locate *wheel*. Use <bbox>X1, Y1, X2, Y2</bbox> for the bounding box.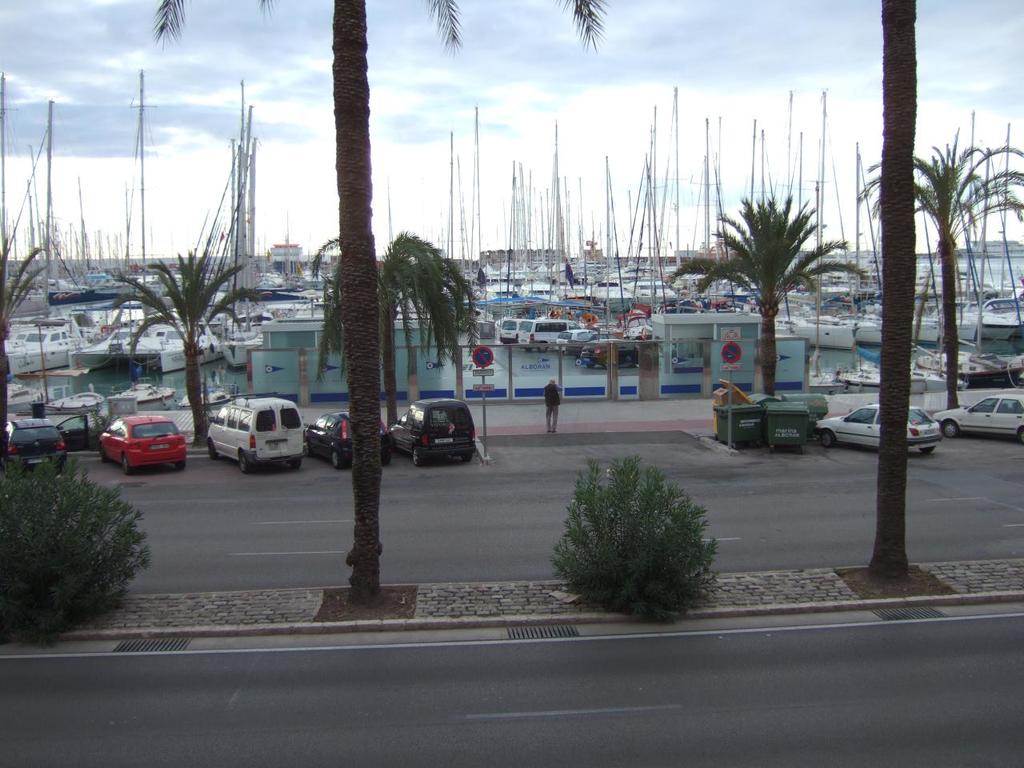
<bbox>234, 448, 252, 474</bbox>.
